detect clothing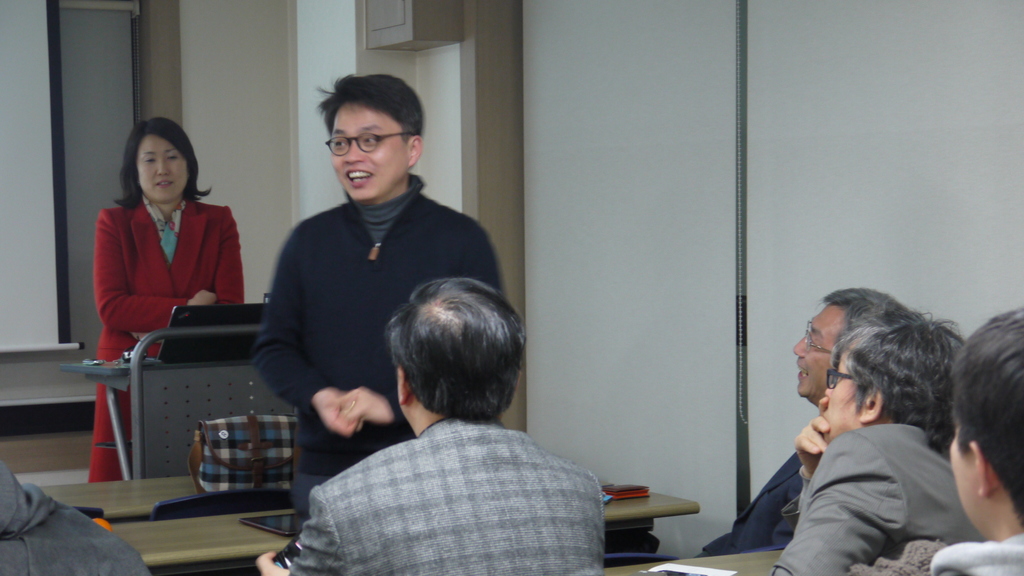
<bbox>865, 528, 1023, 575</bbox>
